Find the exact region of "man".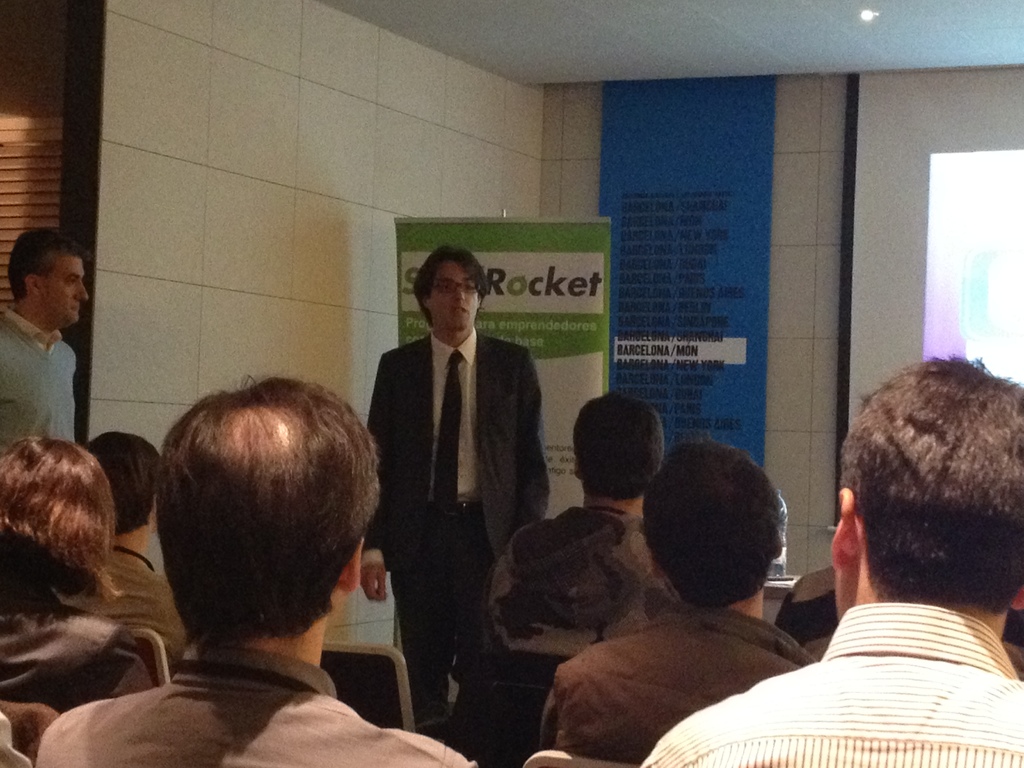
Exact region: 773, 566, 1023, 677.
